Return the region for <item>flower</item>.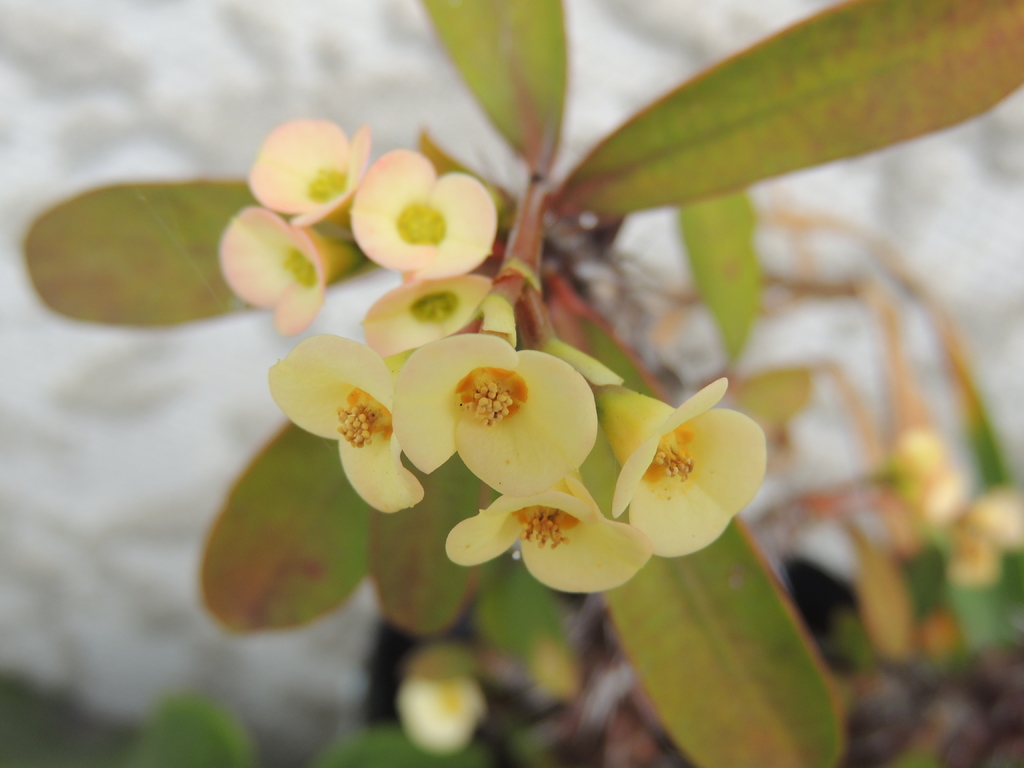
bbox(351, 148, 495, 273).
